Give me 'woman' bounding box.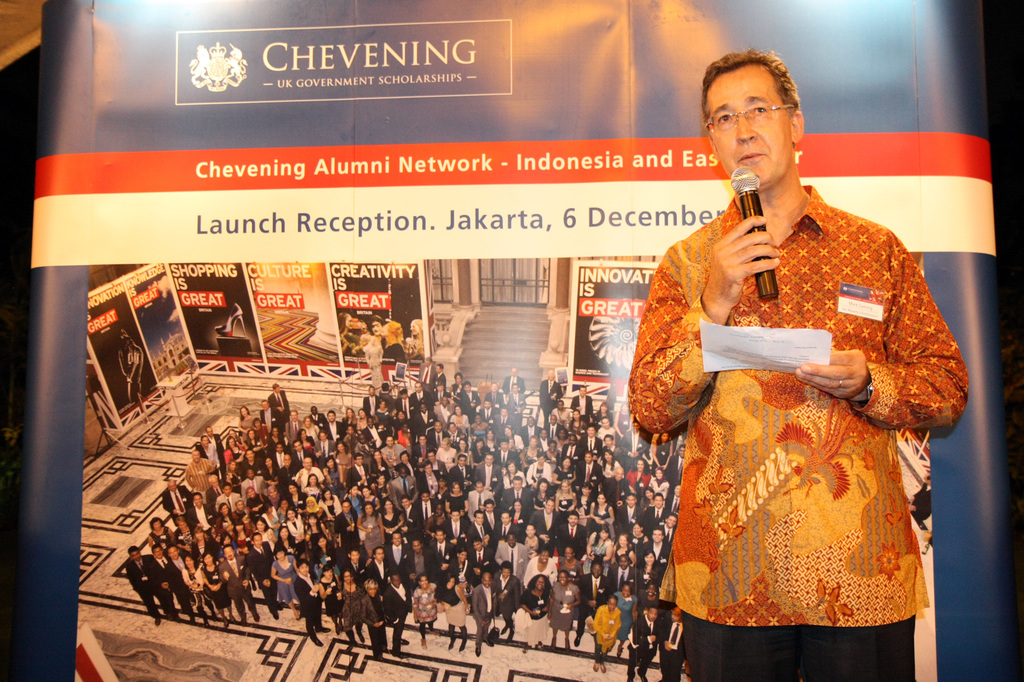
342:482:362:512.
